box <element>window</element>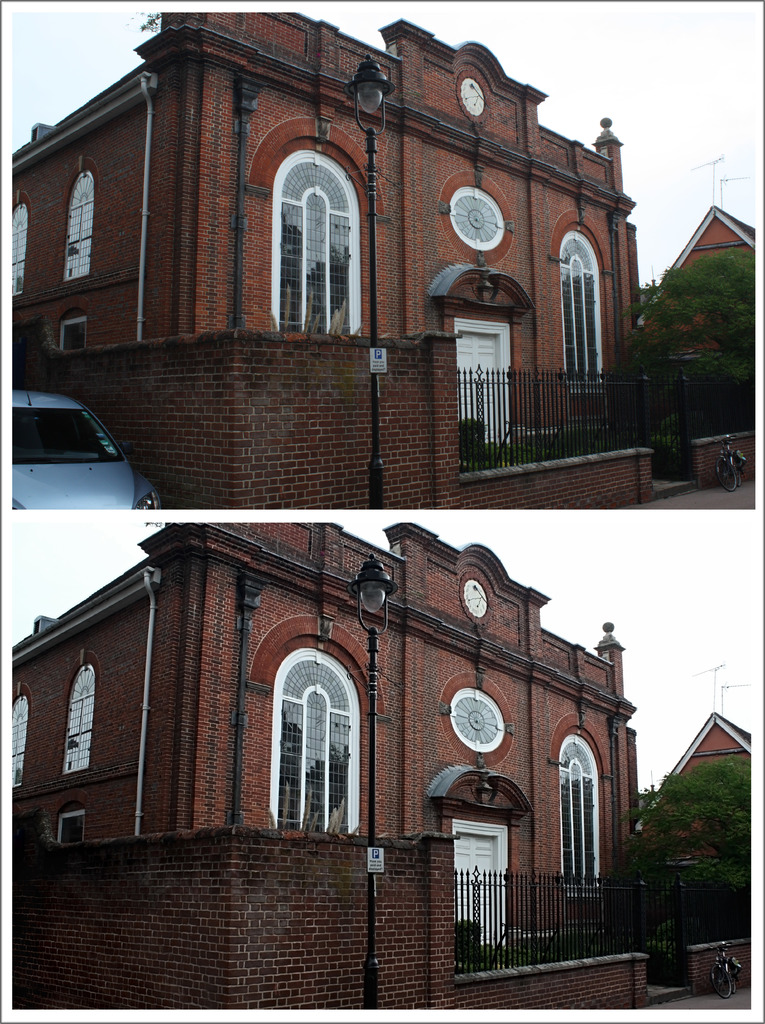
(left=272, top=145, right=361, bottom=338)
